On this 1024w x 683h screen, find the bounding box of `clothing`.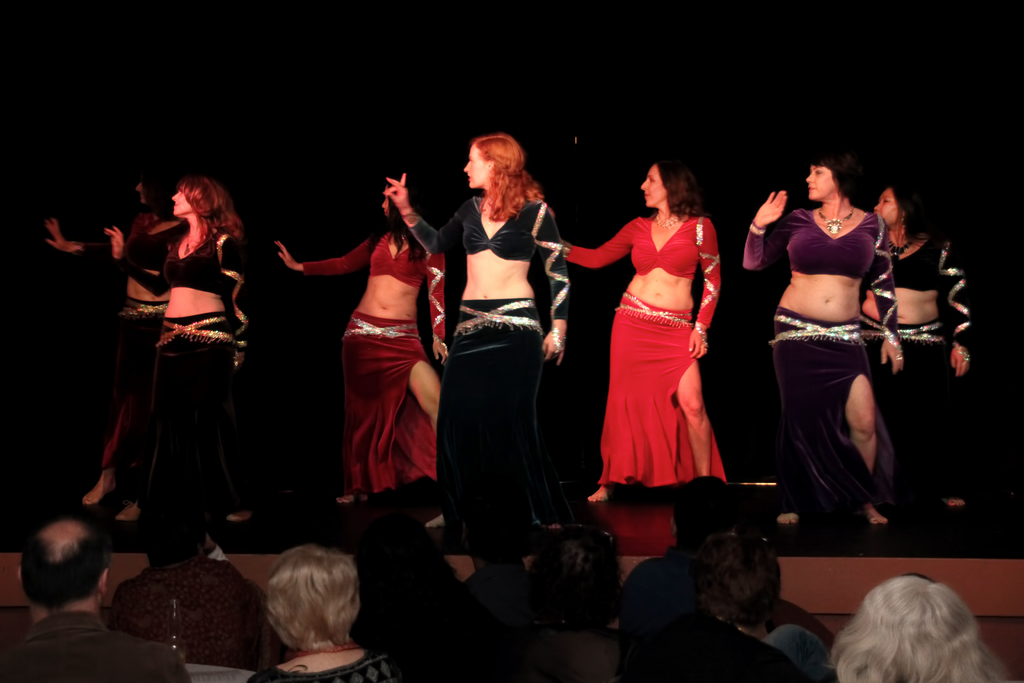
Bounding box: (left=76, top=224, right=174, bottom=406).
